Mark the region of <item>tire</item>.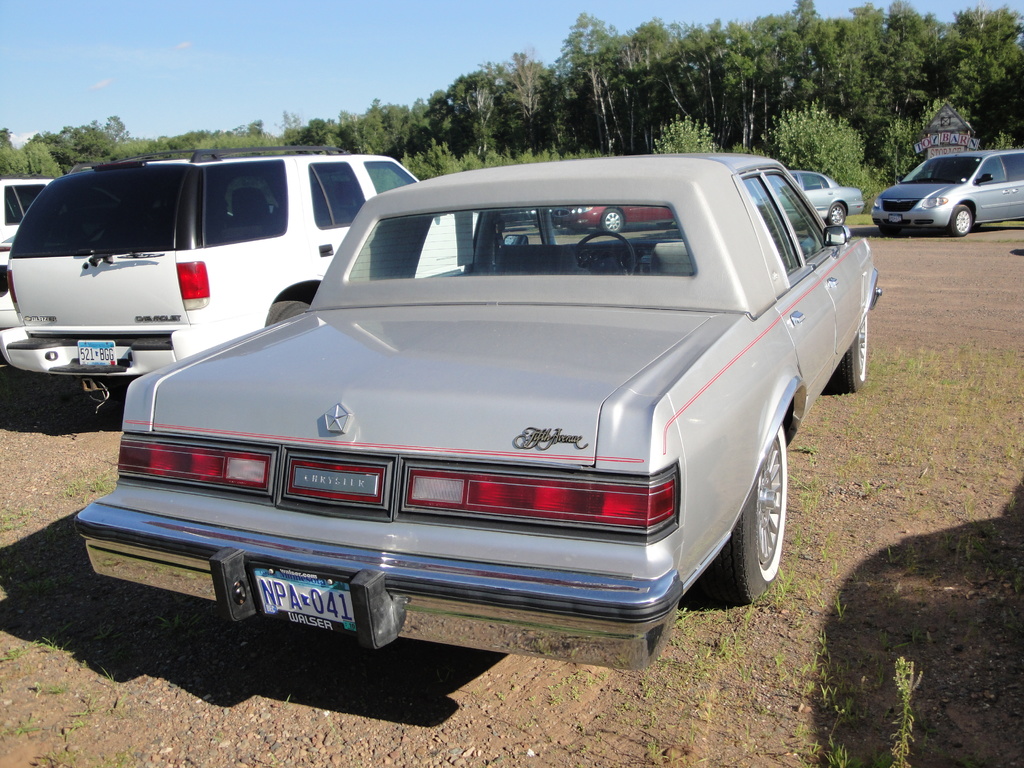
Region: bbox(735, 423, 793, 590).
